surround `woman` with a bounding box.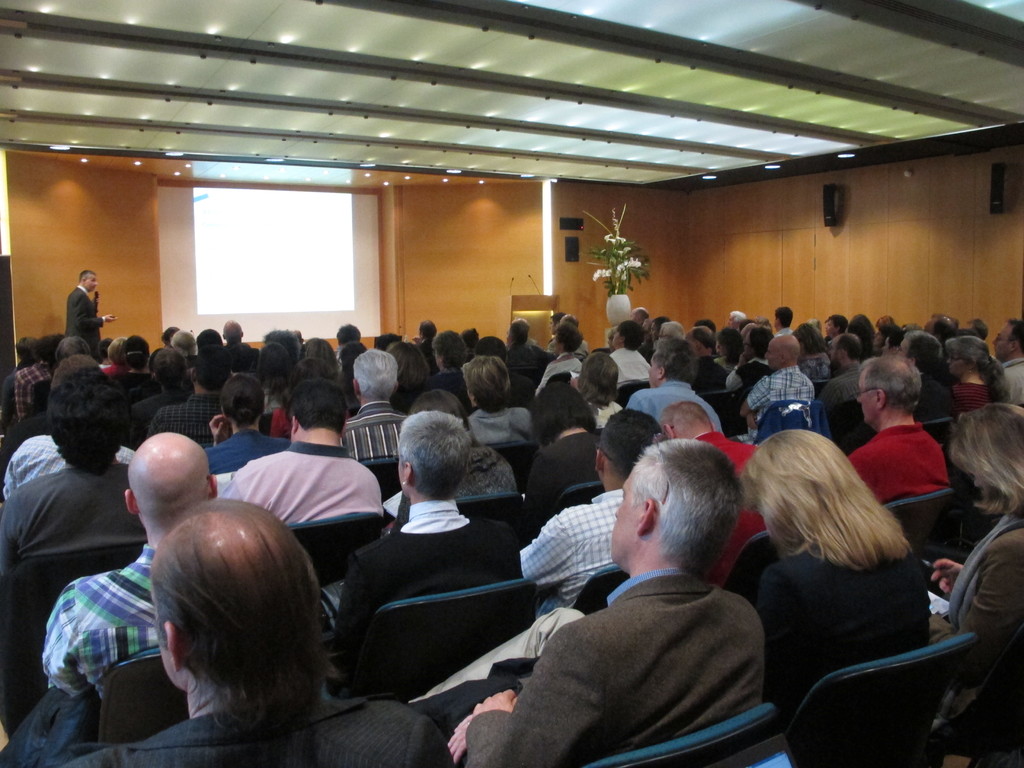
428,328,472,404.
